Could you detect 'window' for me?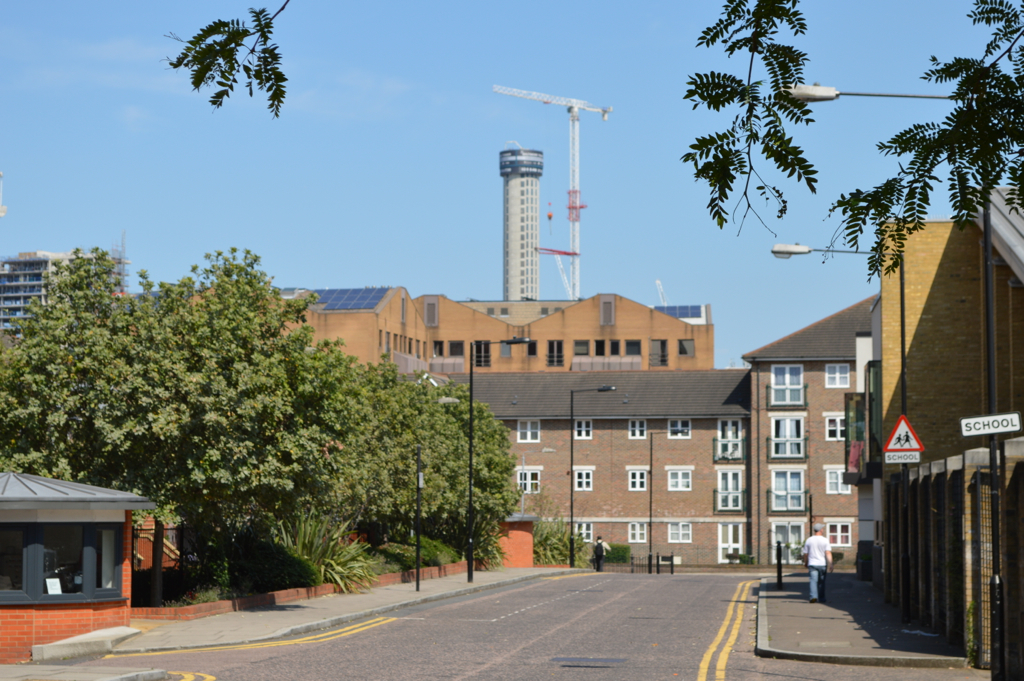
Detection result: {"x1": 573, "y1": 339, "x2": 589, "y2": 355}.
